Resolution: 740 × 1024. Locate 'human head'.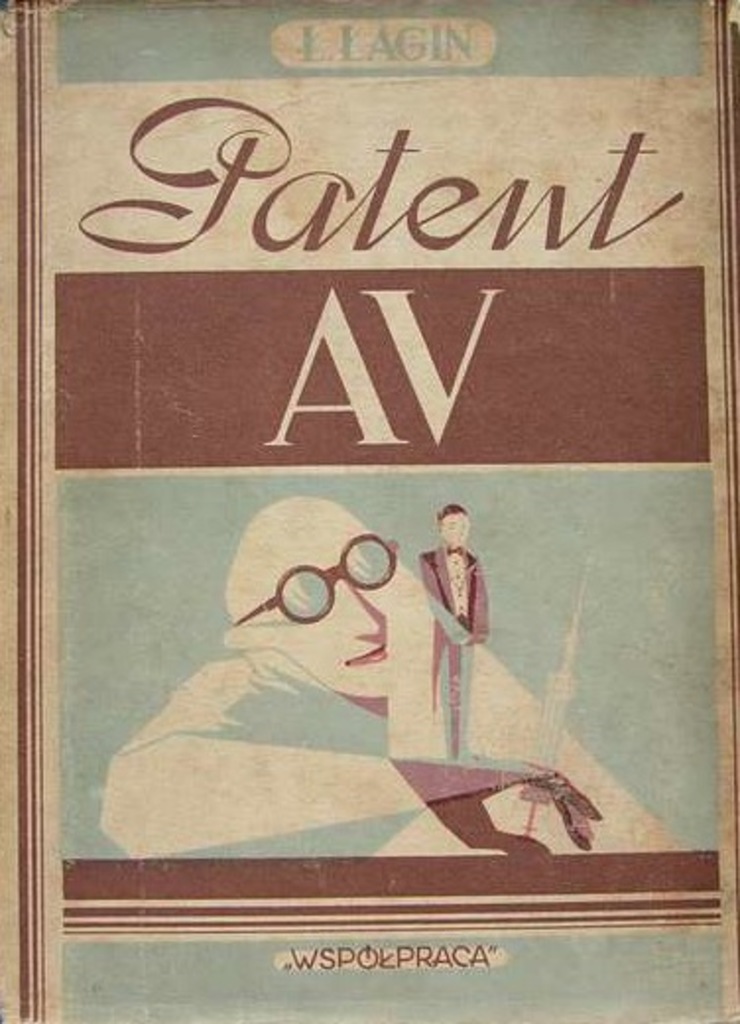
(425,504,470,551).
